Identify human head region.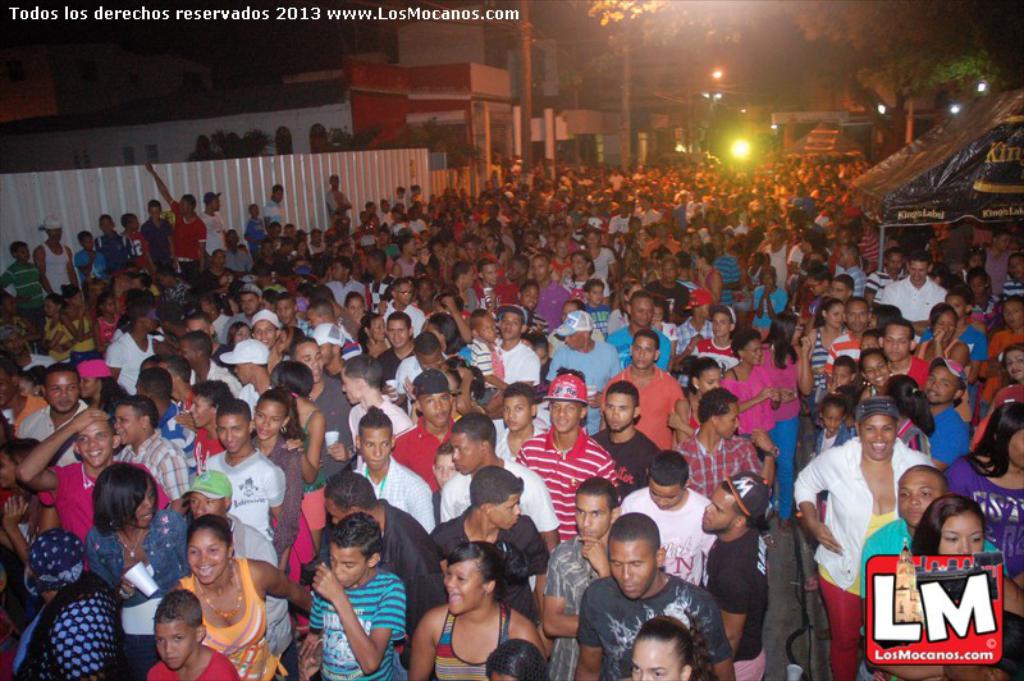
Region: (645,452,691,509).
